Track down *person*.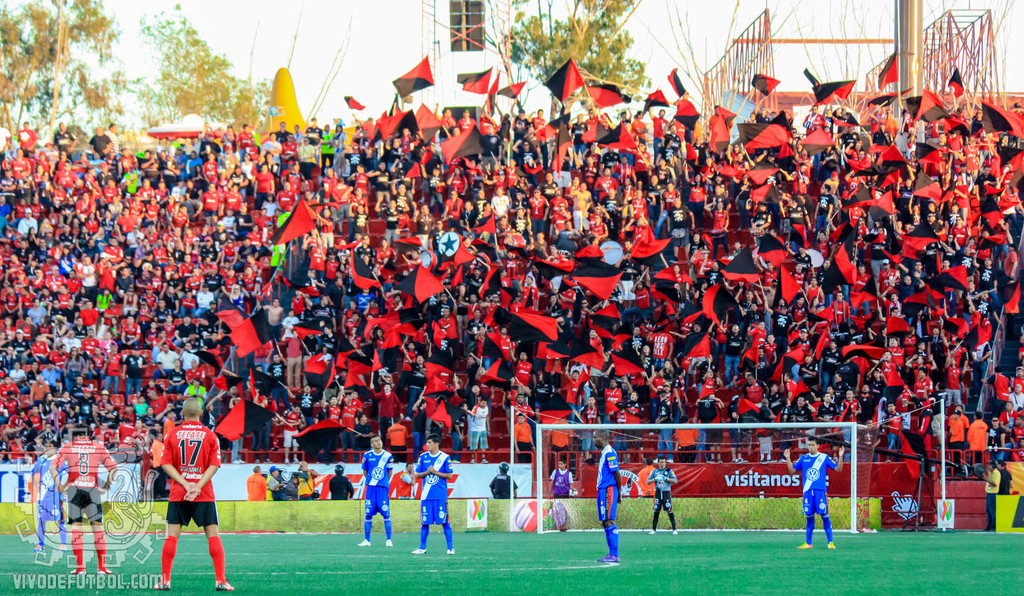
Tracked to 49, 417, 121, 583.
